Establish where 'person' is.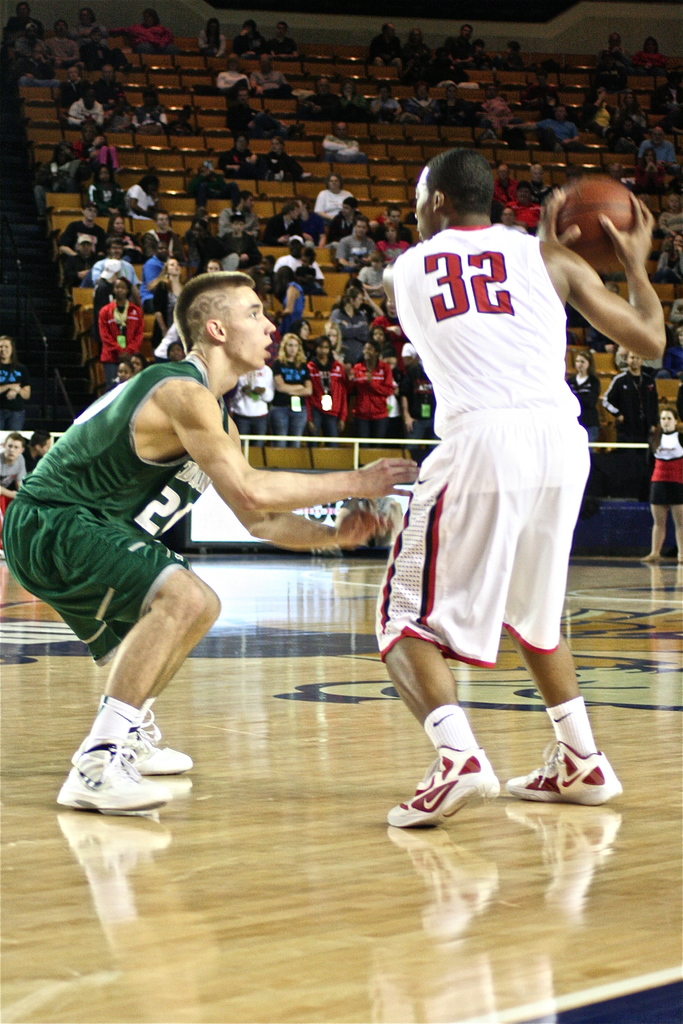
Established at left=24, top=430, right=48, bottom=476.
